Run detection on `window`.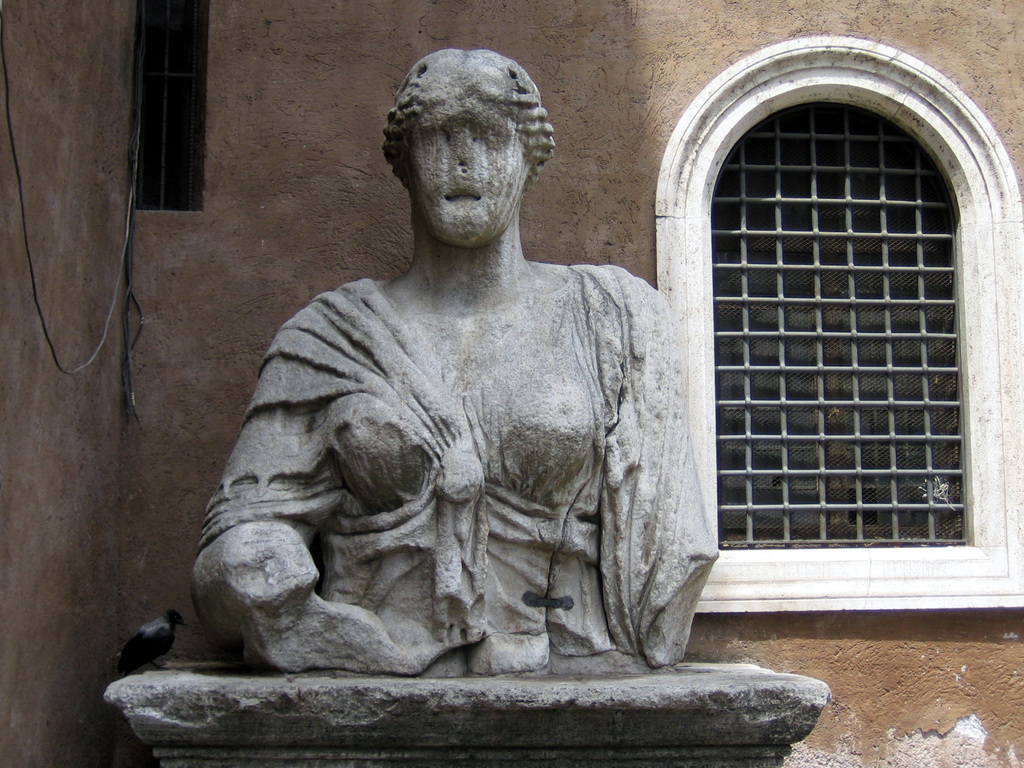
Result: <region>662, 26, 1006, 604</region>.
